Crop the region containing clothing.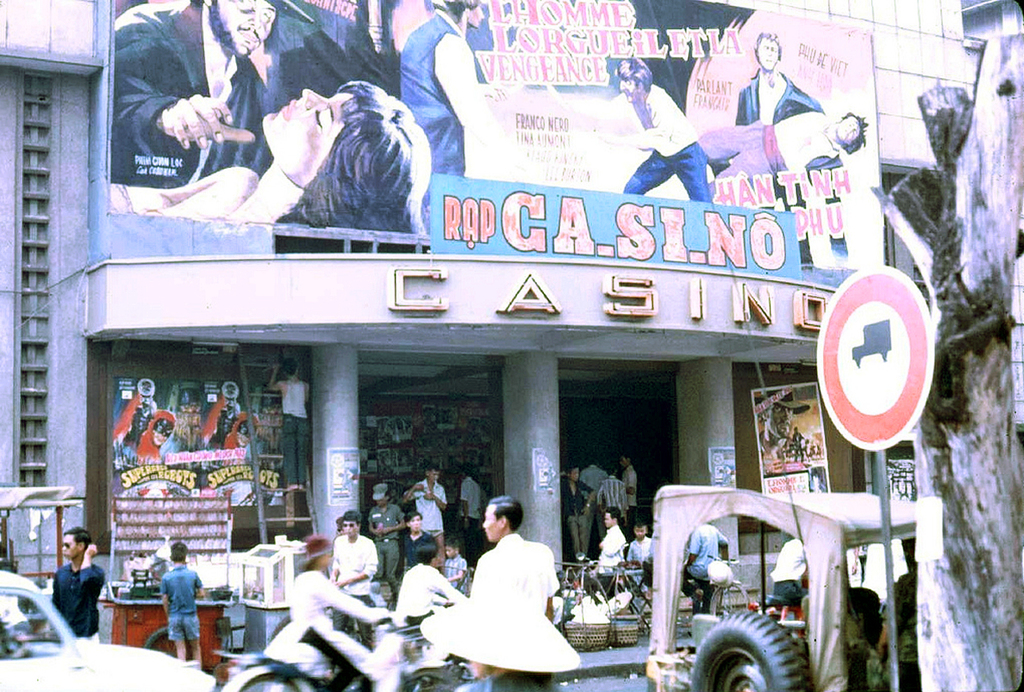
Crop region: bbox(701, 110, 848, 210).
